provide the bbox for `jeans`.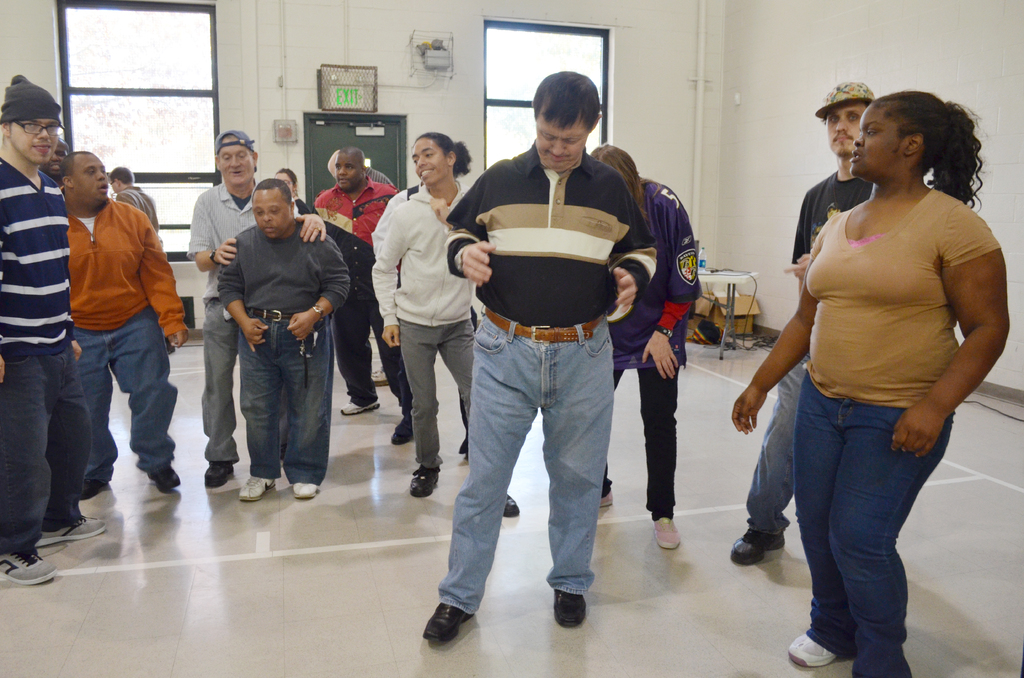
[436,312,608,599].
